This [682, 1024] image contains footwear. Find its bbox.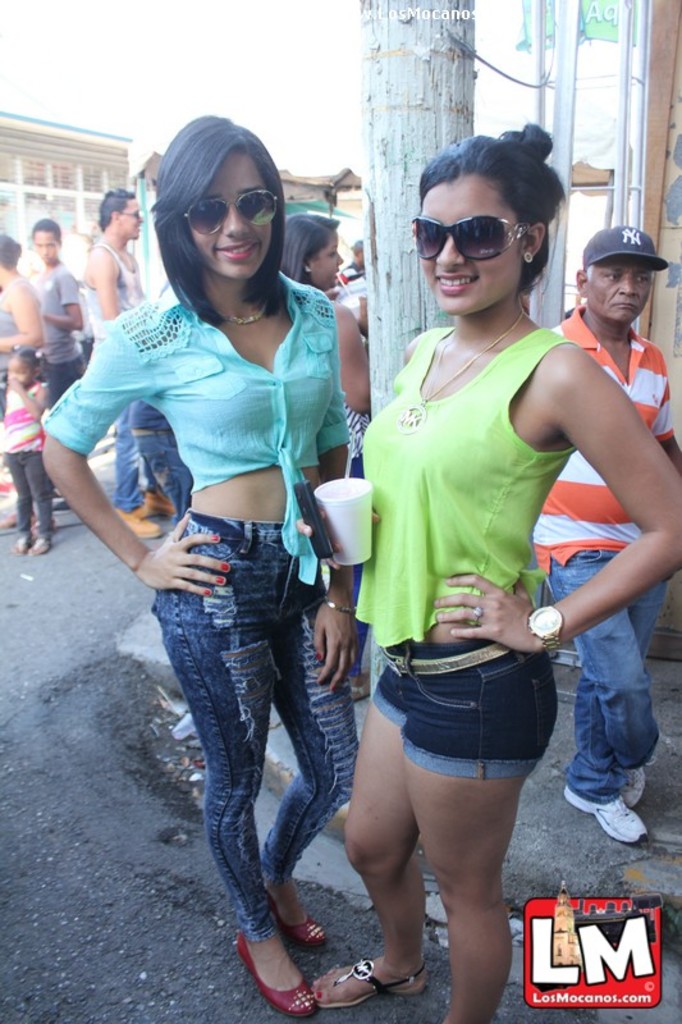
region(617, 768, 649, 813).
